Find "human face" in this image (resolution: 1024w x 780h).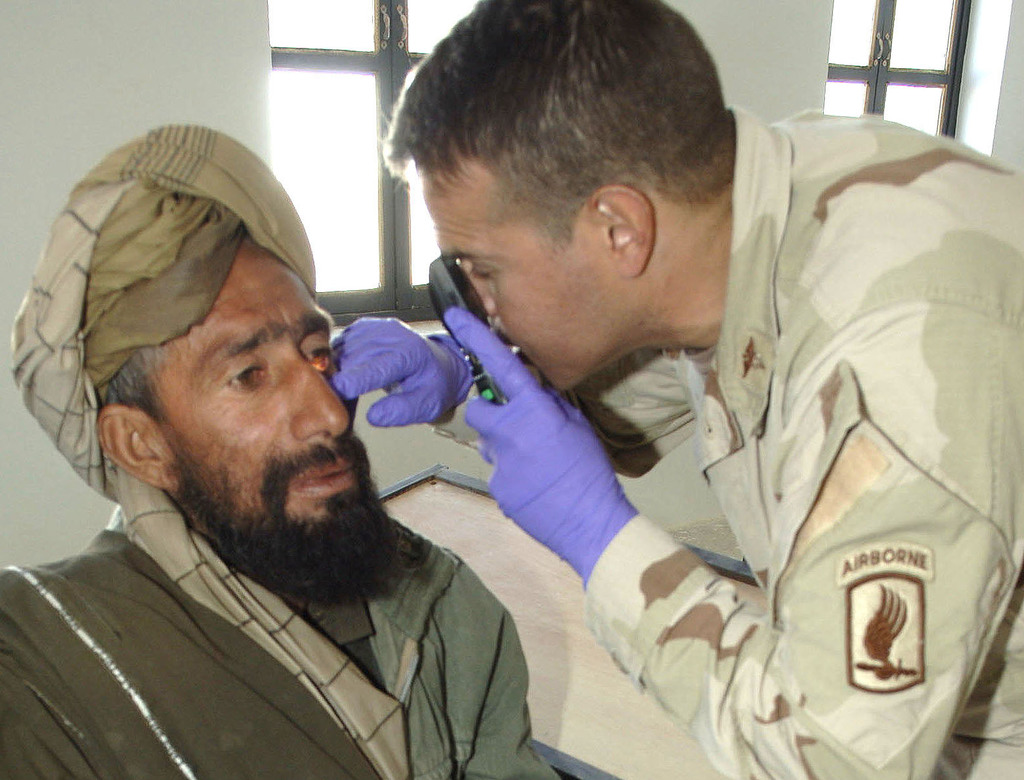
select_region(154, 249, 391, 571).
